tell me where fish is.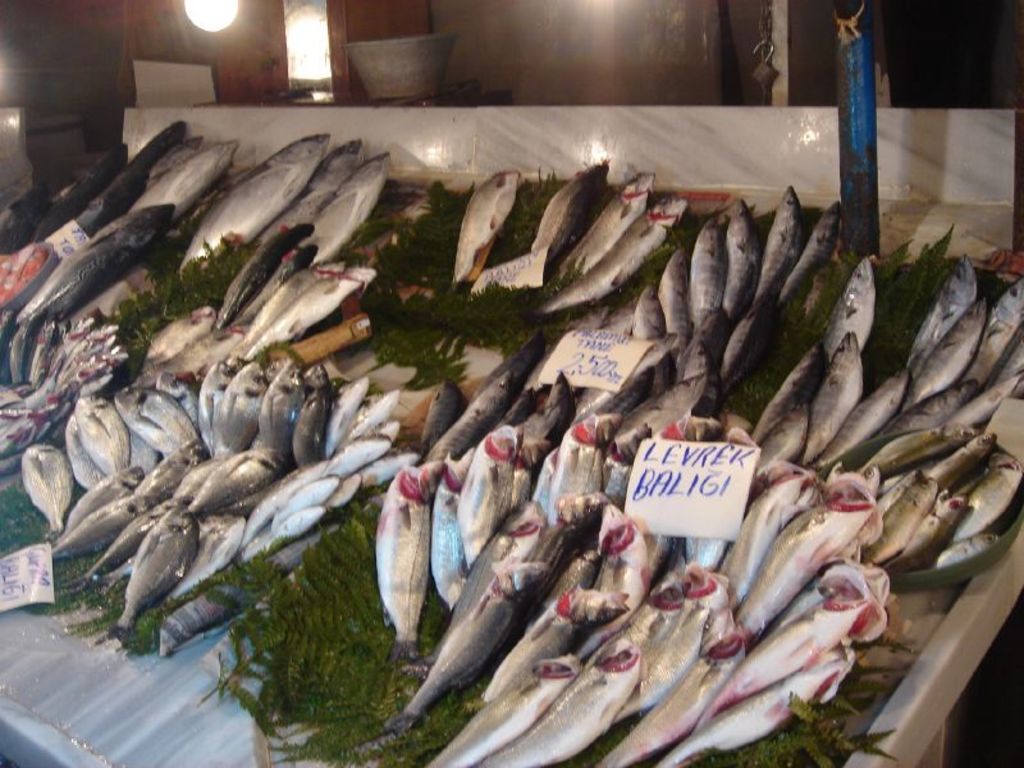
fish is at box=[754, 180, 801, 310].
